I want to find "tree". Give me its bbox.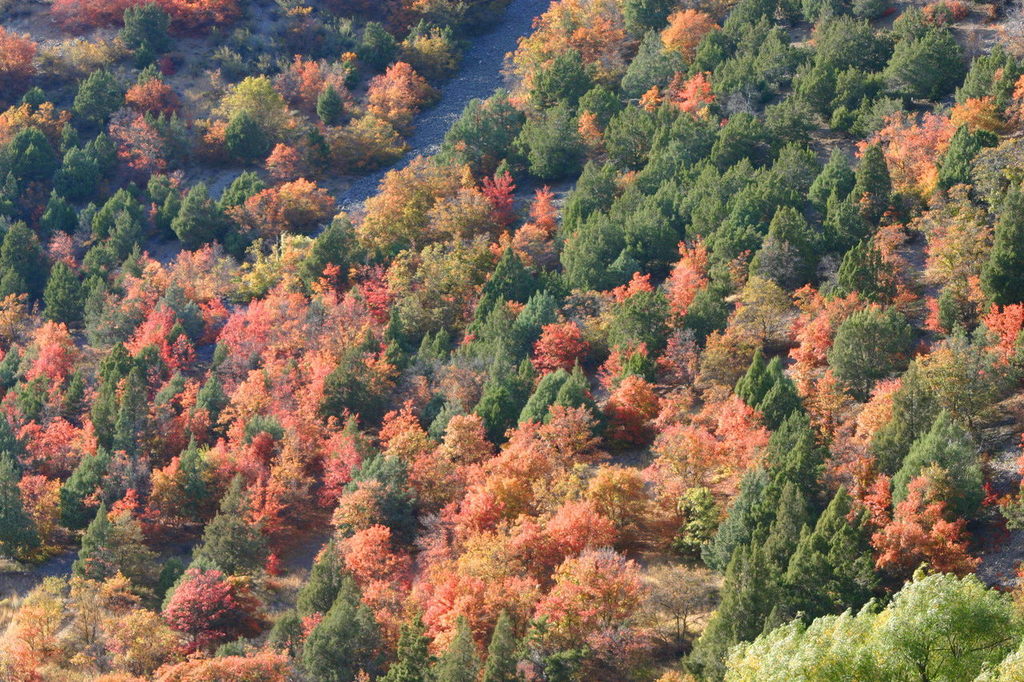
detection(25, 473, 61, 560).
